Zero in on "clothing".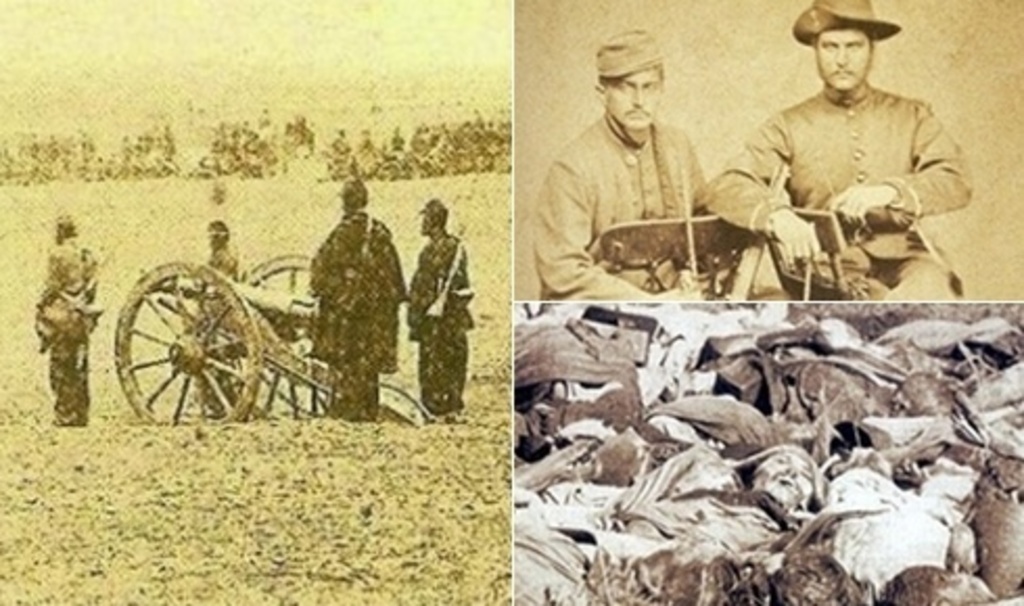
Zeroed in: 537 113 725 305.
